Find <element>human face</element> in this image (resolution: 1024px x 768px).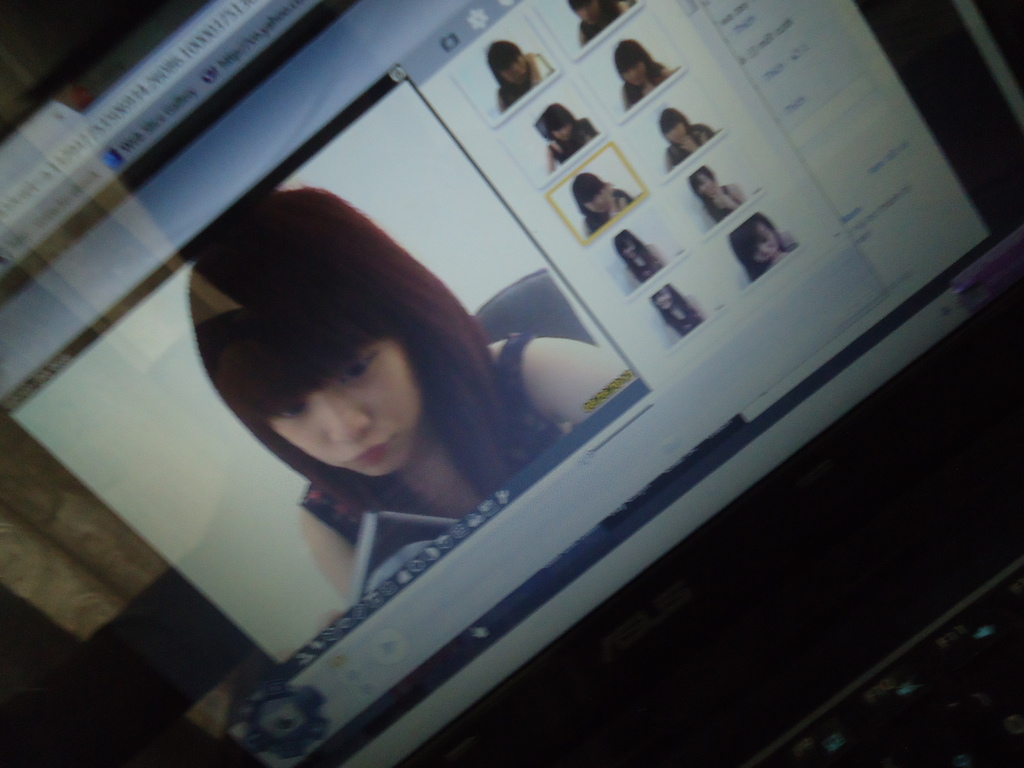
BBox(664, 118, 691, 150).
